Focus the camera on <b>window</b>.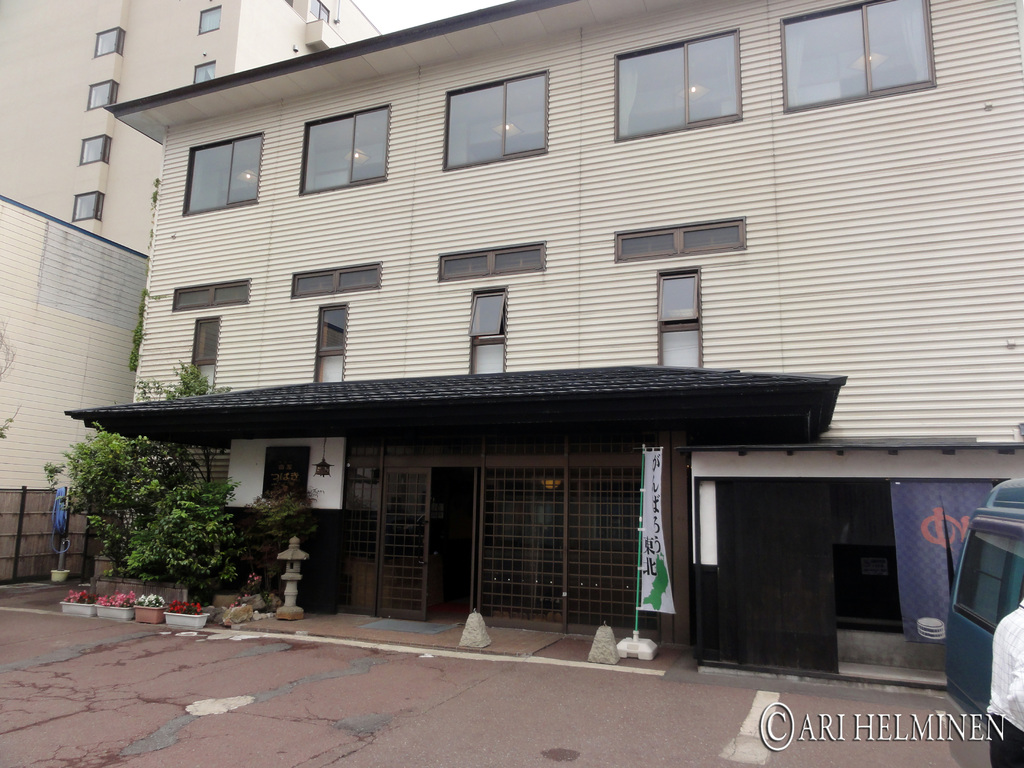
Focus region: 81 129 109 167.
